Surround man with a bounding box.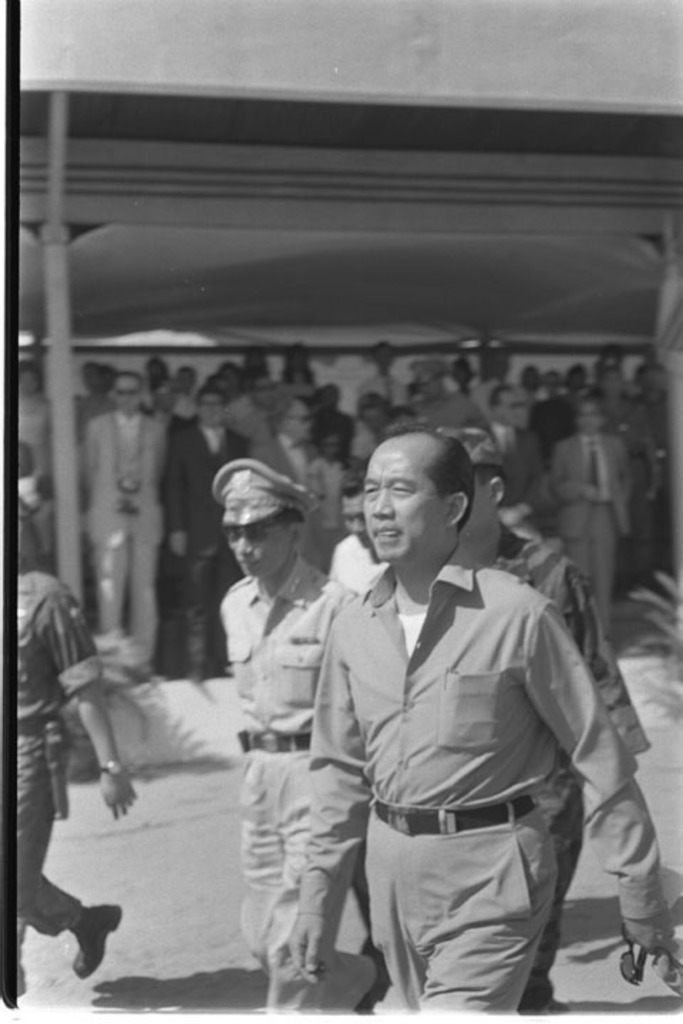
pyautogui.locateOnScreen(542, 388, 636, 630).
